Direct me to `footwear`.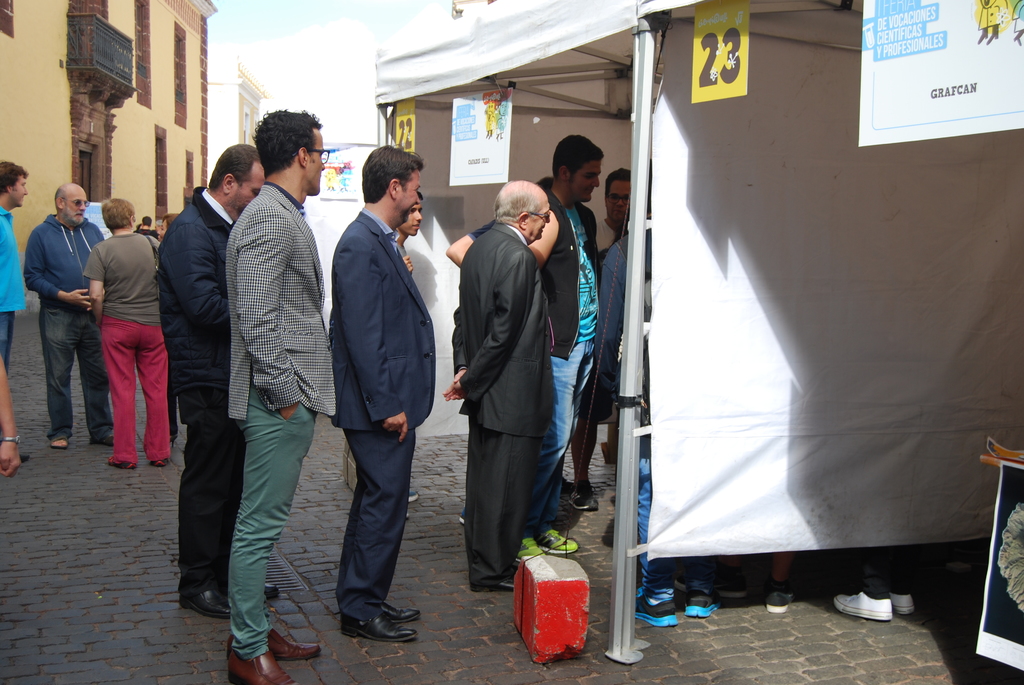
Direction: detection(168, 434, 179, 447).
